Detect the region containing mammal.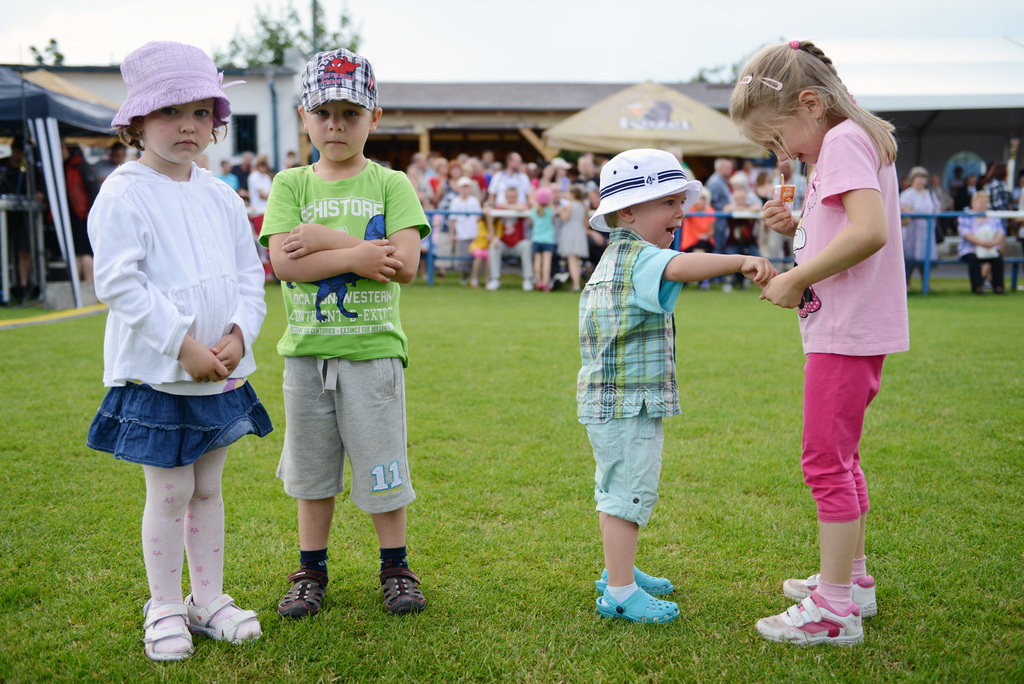
left=724, top=40, right=912, bottom=639.
